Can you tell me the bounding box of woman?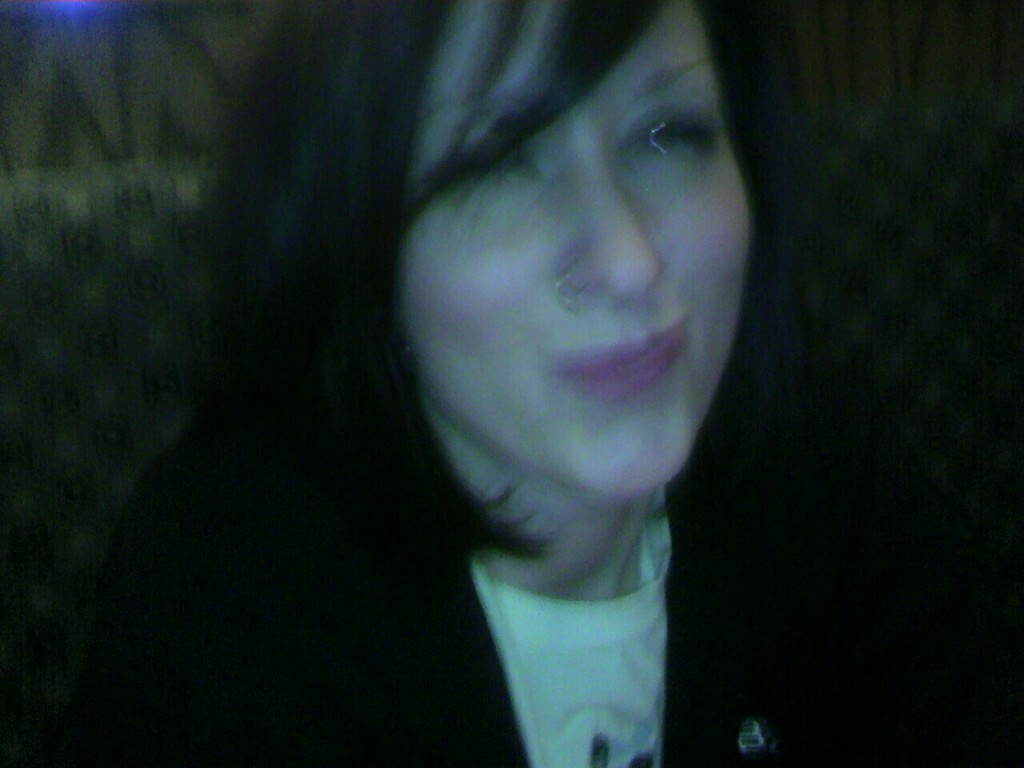
91/0/977/767.
